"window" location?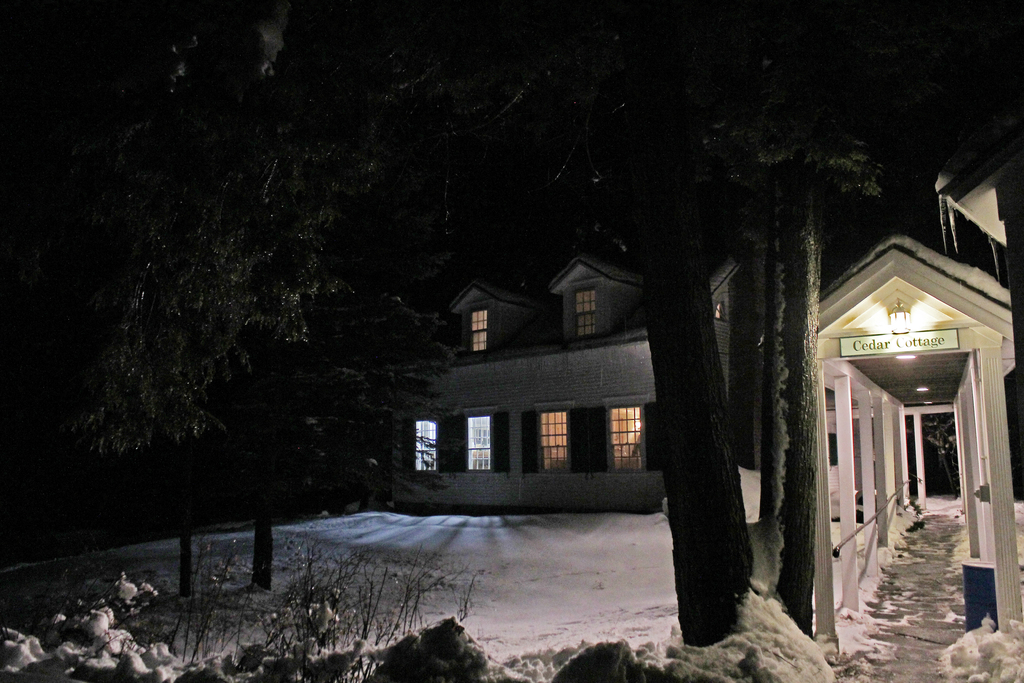
[465, 307, 496, 356]
